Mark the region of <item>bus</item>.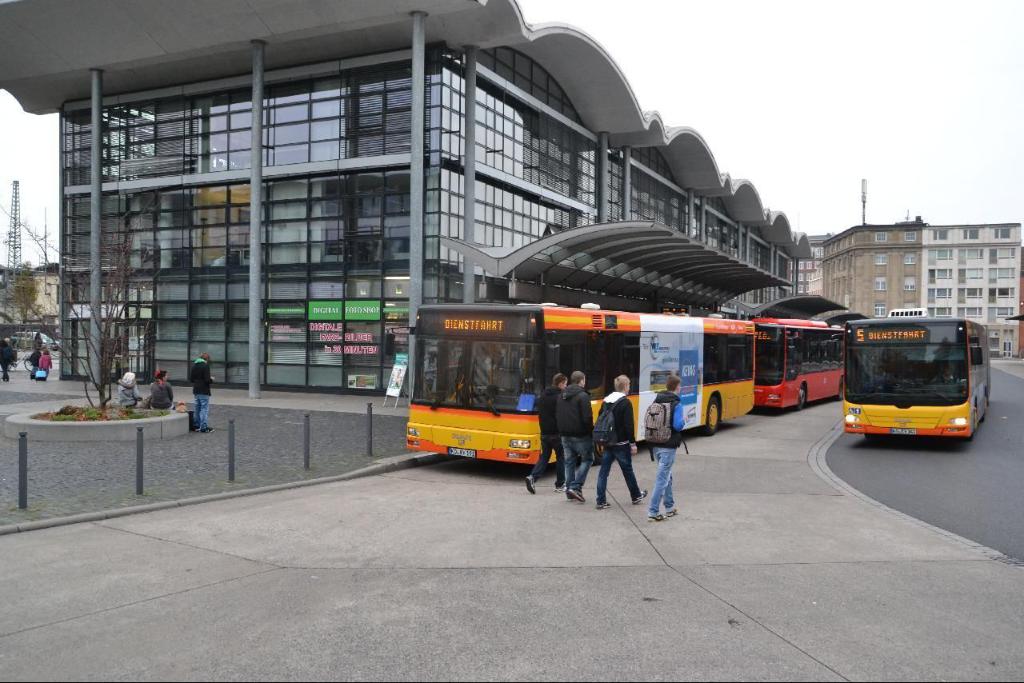
Region: x1=835, y1=312, x2=988, y2=453.
